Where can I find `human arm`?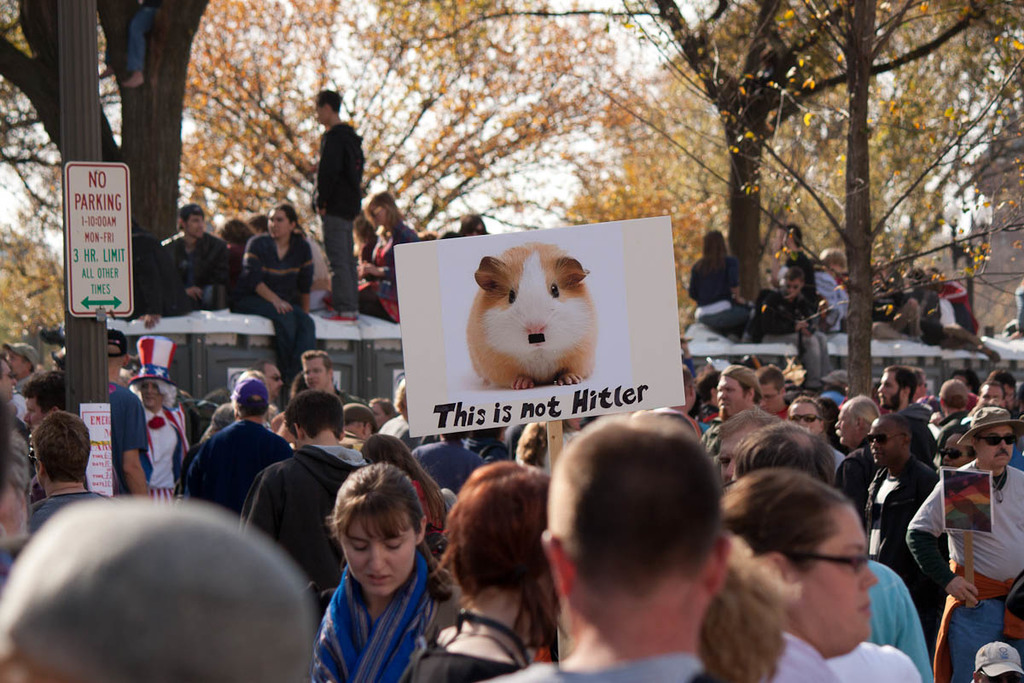
You can find it at (left=884, top=590, right=932, bottom=681).
